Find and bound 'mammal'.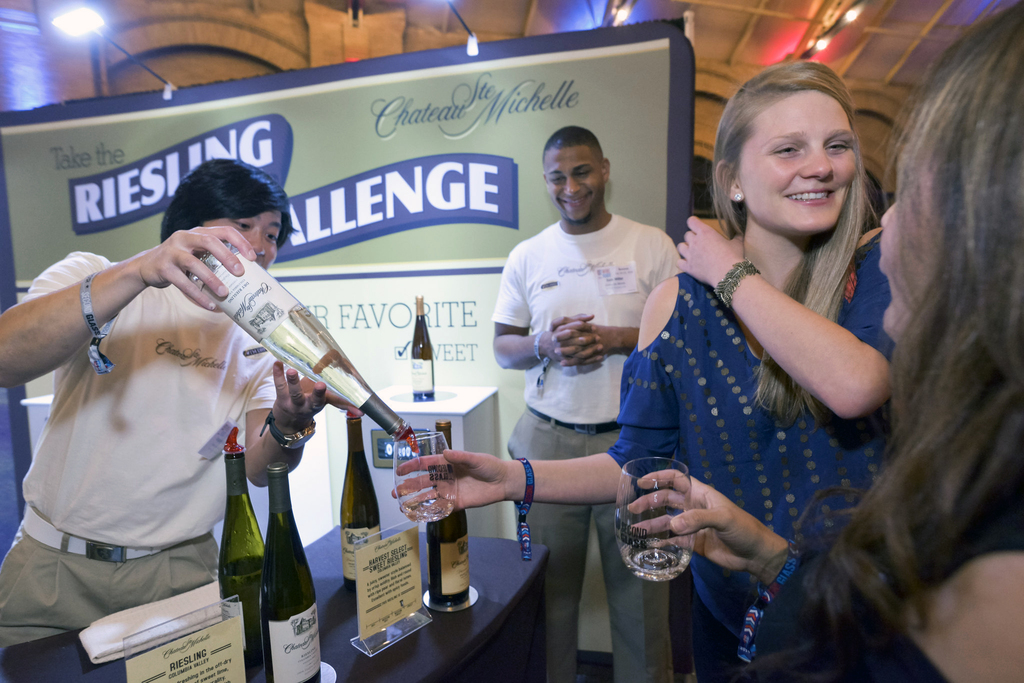
Bound: pyautogui.locateOnScreen(394, 58, 892, 682).
